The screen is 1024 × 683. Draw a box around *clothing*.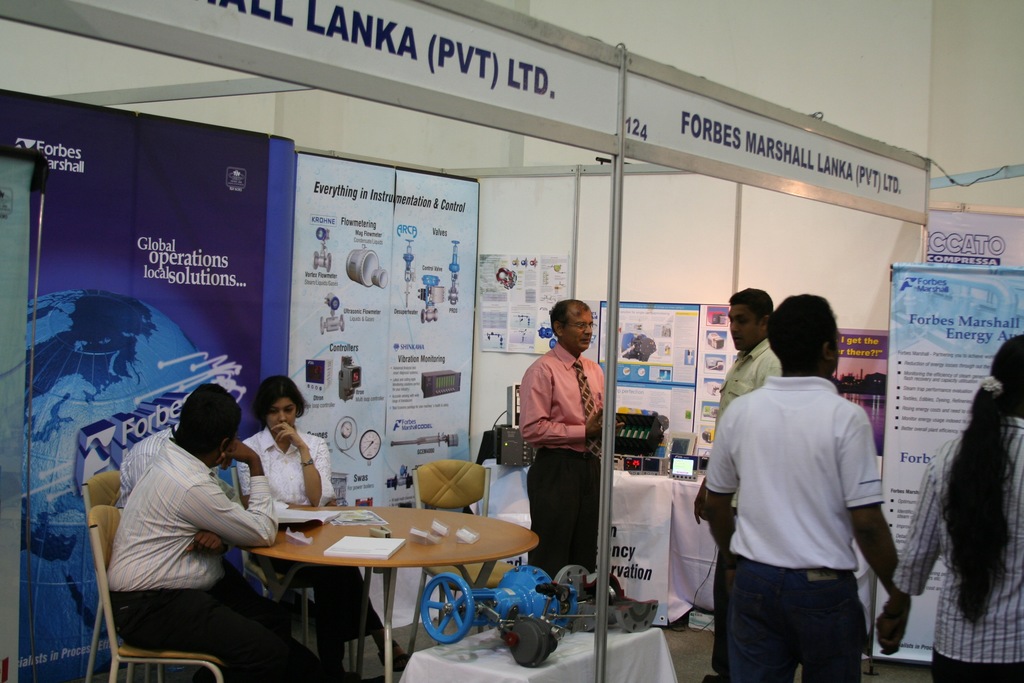
bbox=(702, 375, 886, 682).
